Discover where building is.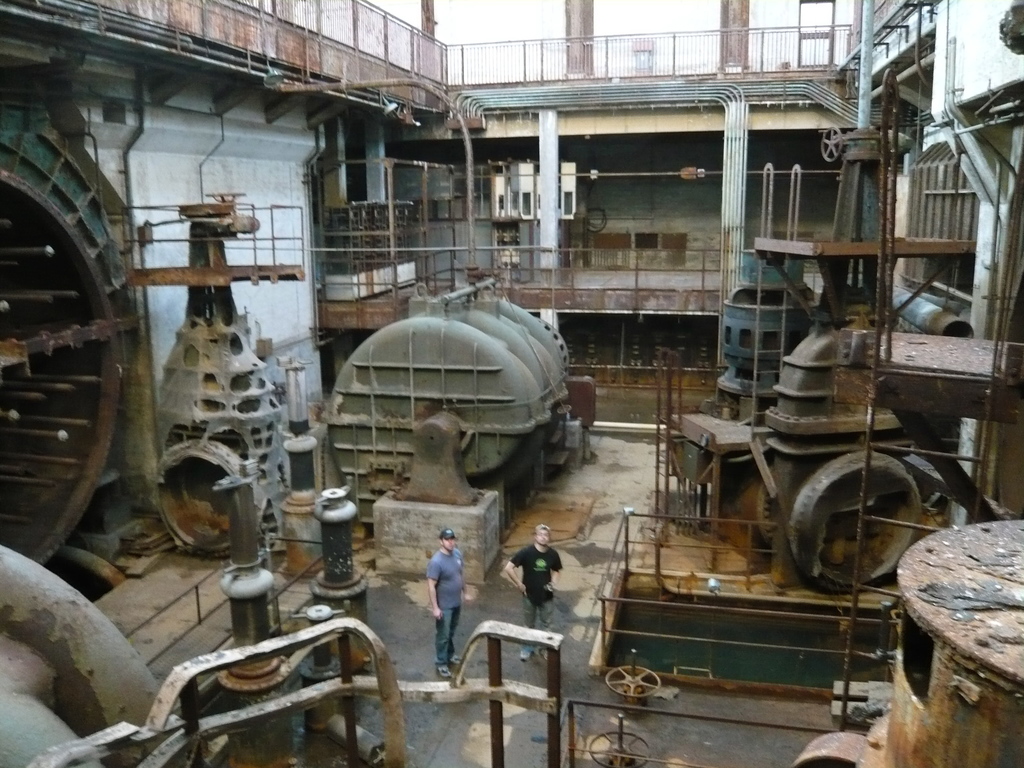
Discovered at (x1=0, y1=0, x2=1023, y2=767).
